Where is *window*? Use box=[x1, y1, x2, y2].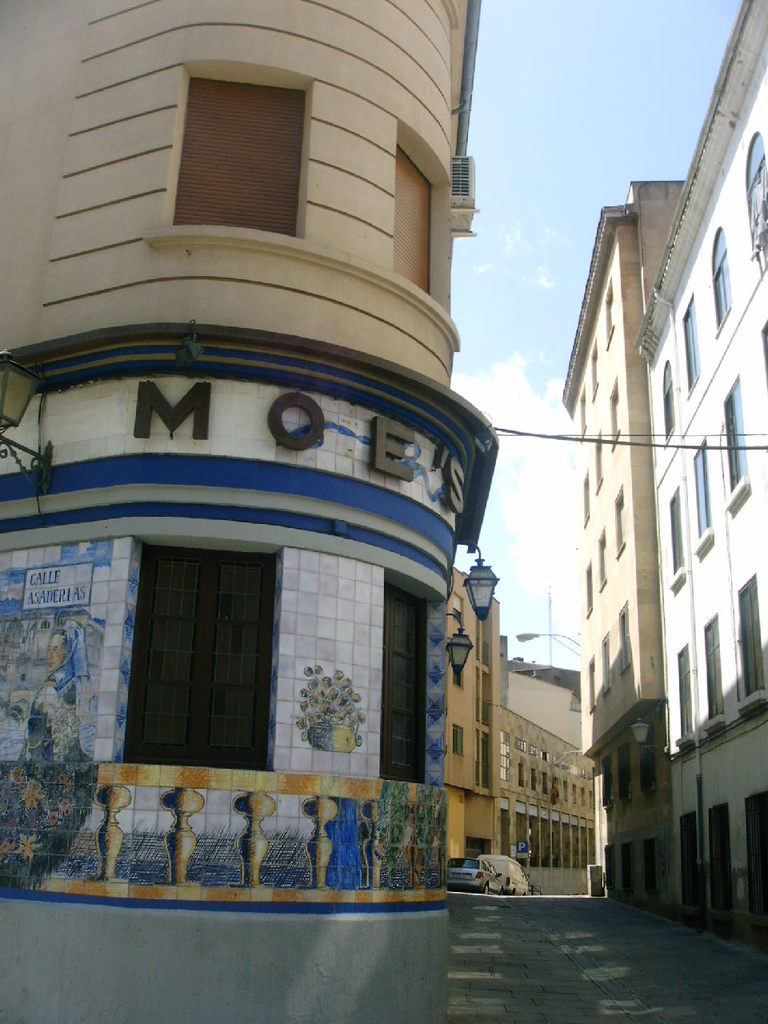
box=[540, 770, 549, 794].
